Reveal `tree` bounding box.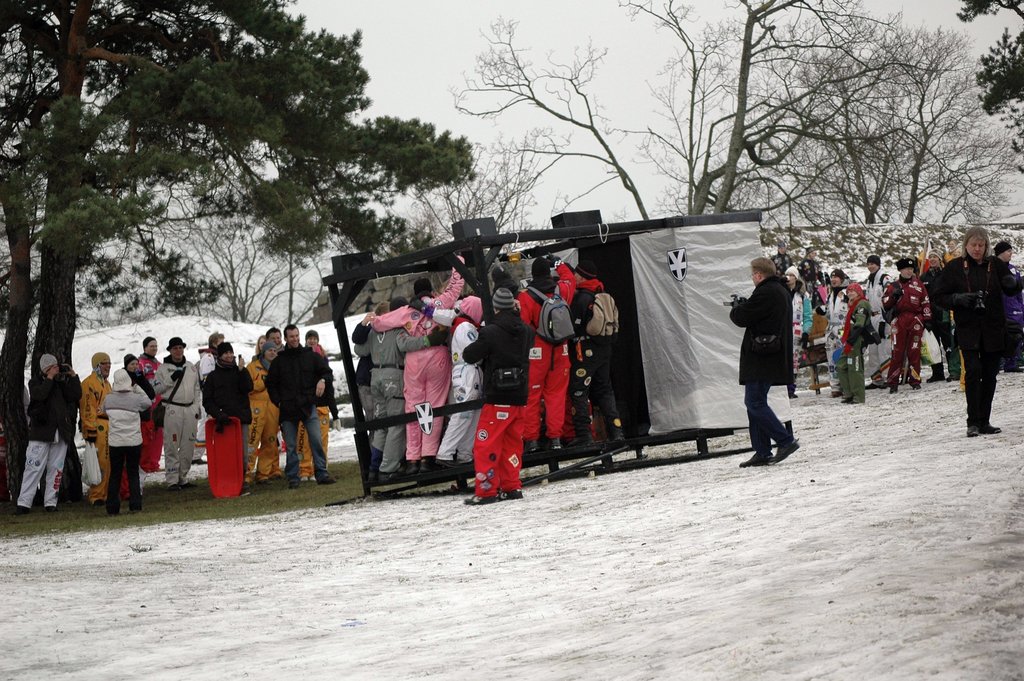
Revealed: crop(136, 167, 340, 334).
